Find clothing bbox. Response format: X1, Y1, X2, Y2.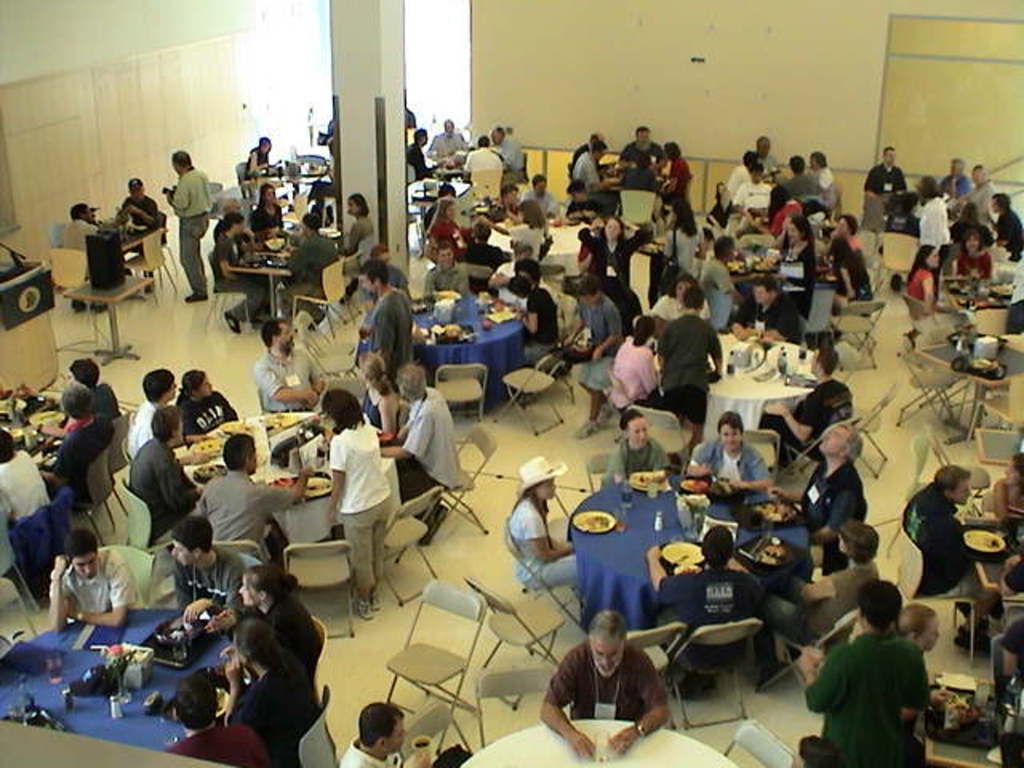
598, 442, 662, 478.
